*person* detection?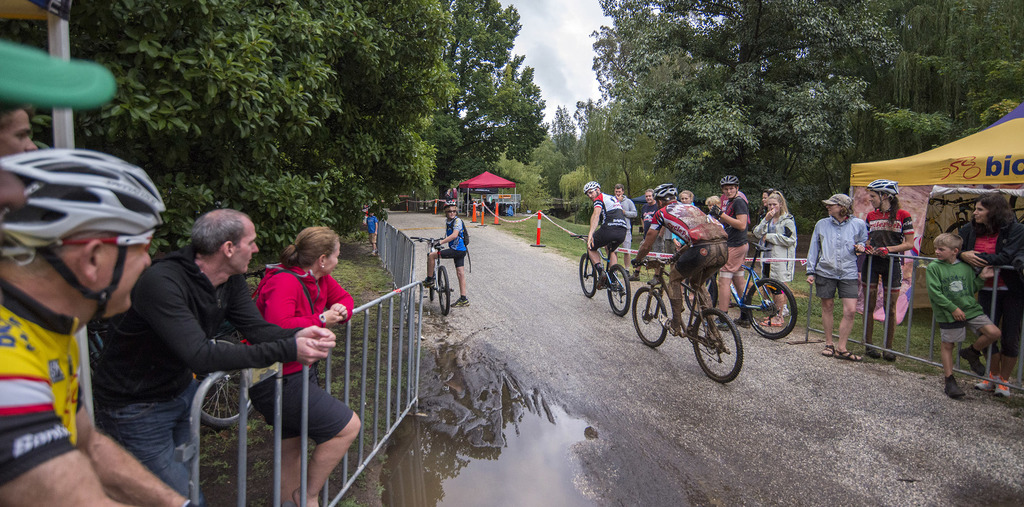
x1=612 y1=186 x2=636 y2=274
